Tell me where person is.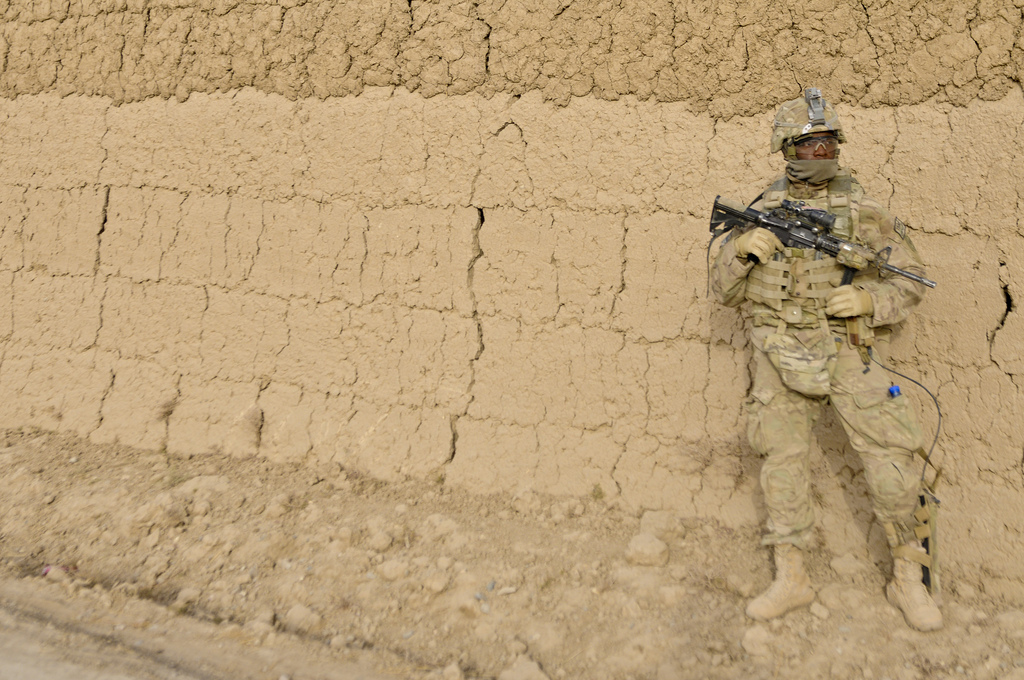
person is at rect(700, 85, 945, 636).
